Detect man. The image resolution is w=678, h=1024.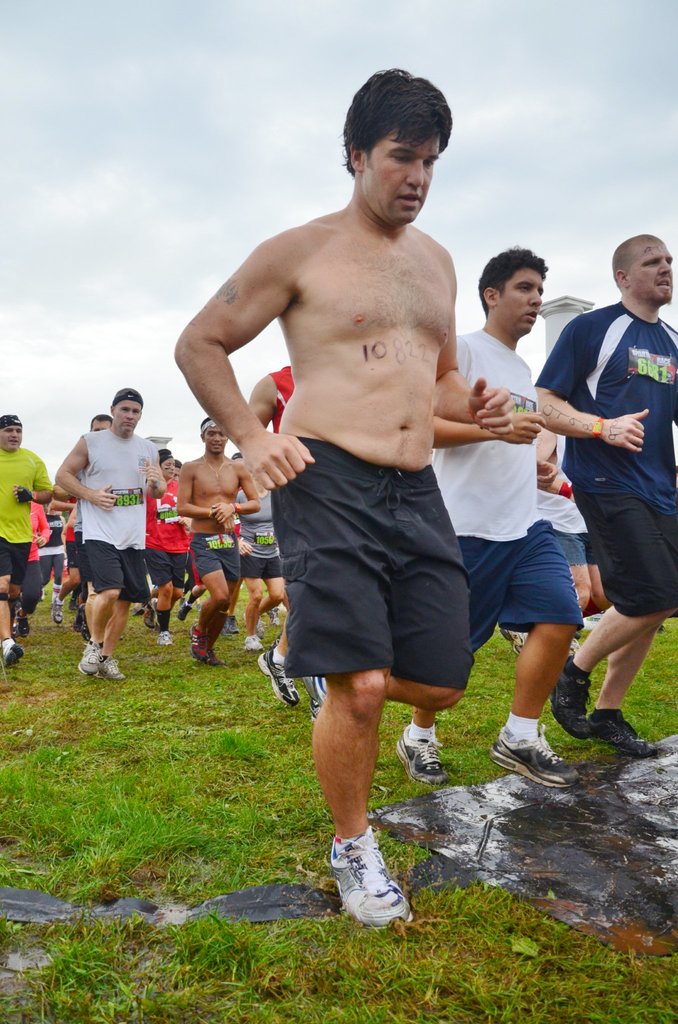
{"x1": 179, "y1": 417, "x2": 261, "y2": 659}.
